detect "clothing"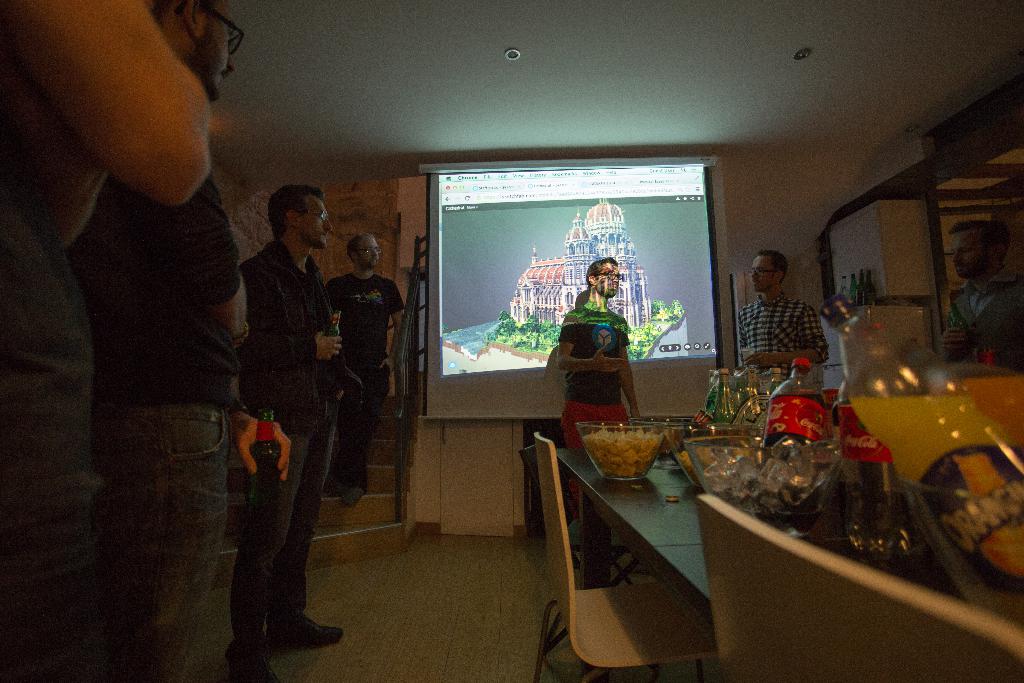
Rect(739, 293, 828, 379)
